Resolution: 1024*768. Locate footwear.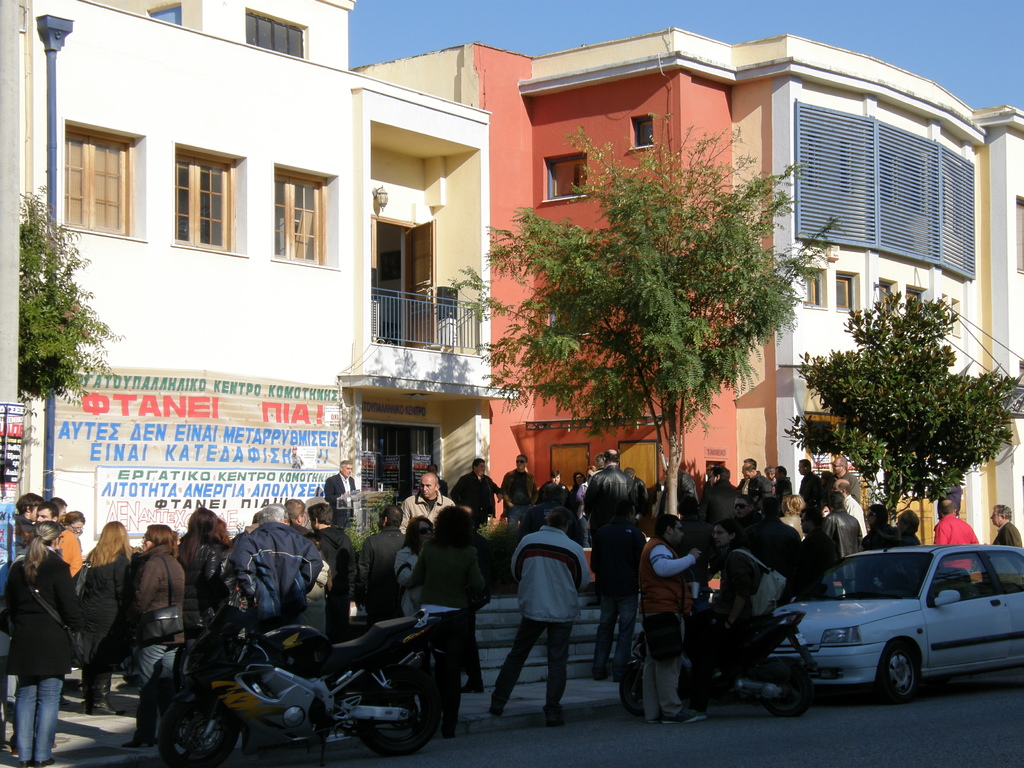
bbox=[123, 735, 154, 748].
